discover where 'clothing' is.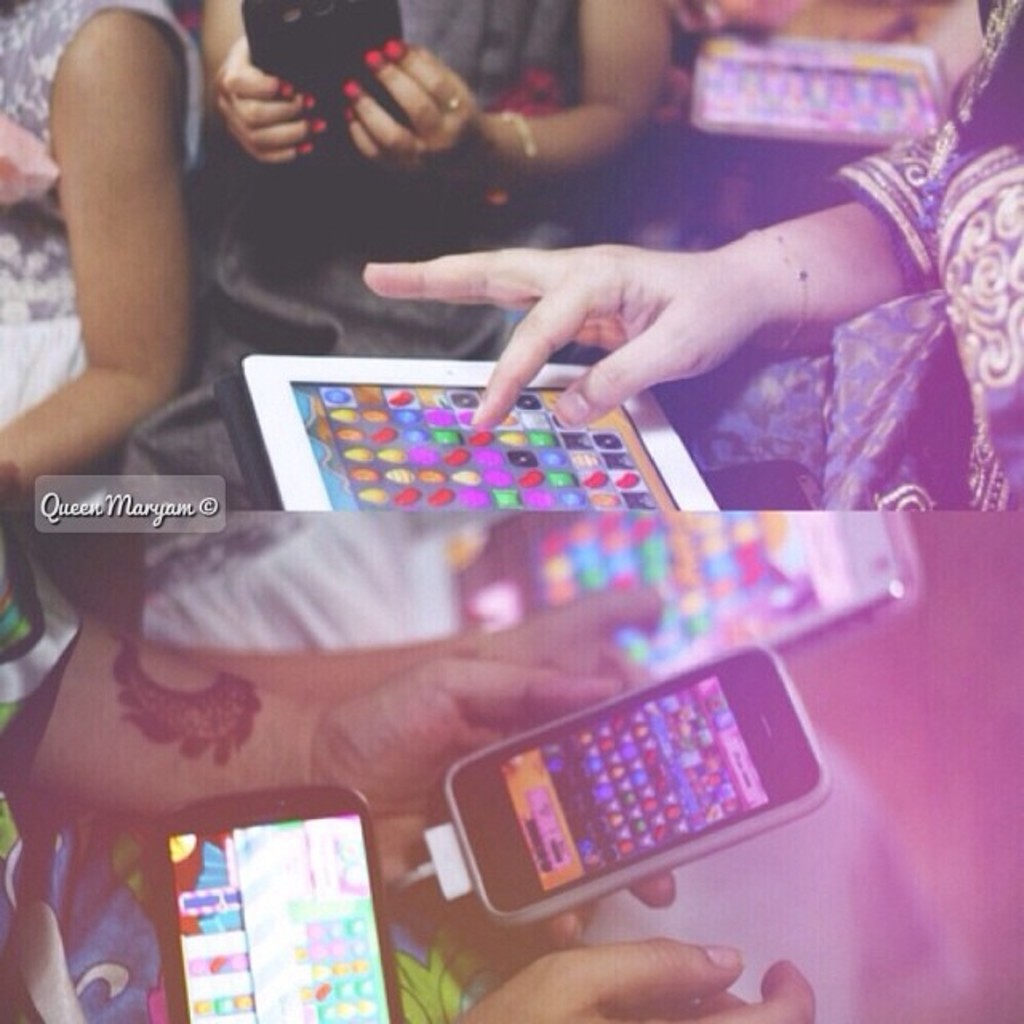
Discovered at (651,0,1022,512).
